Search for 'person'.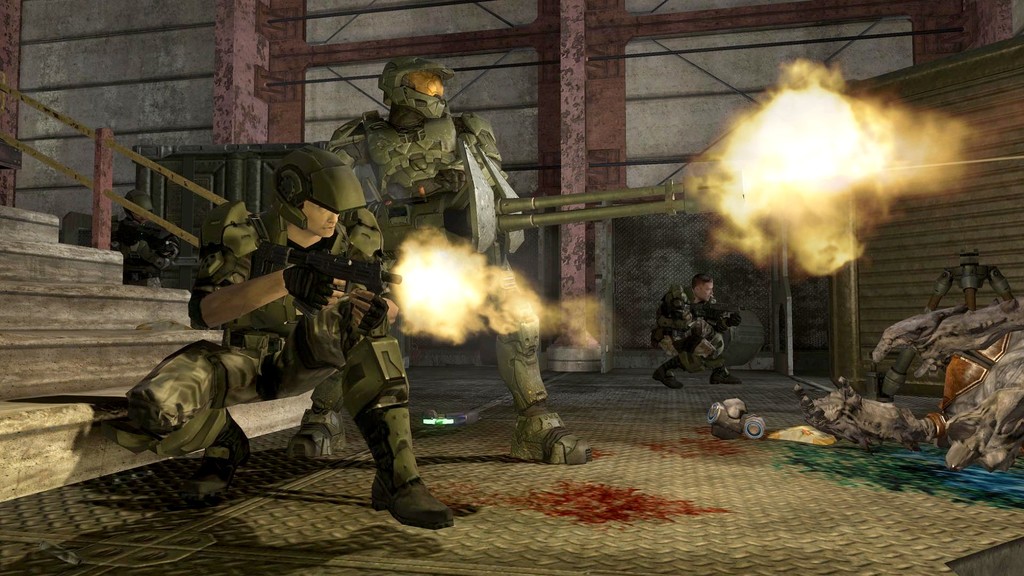
Found at 663,267,740,390.
